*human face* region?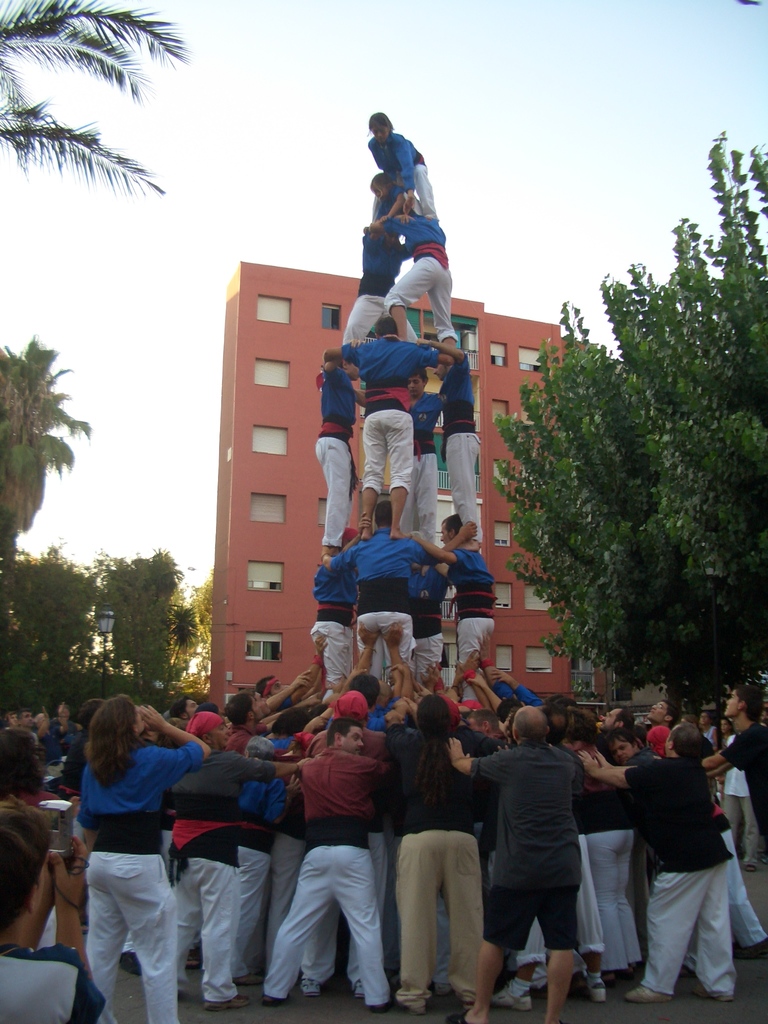
region(651, 700, 668, 724)
